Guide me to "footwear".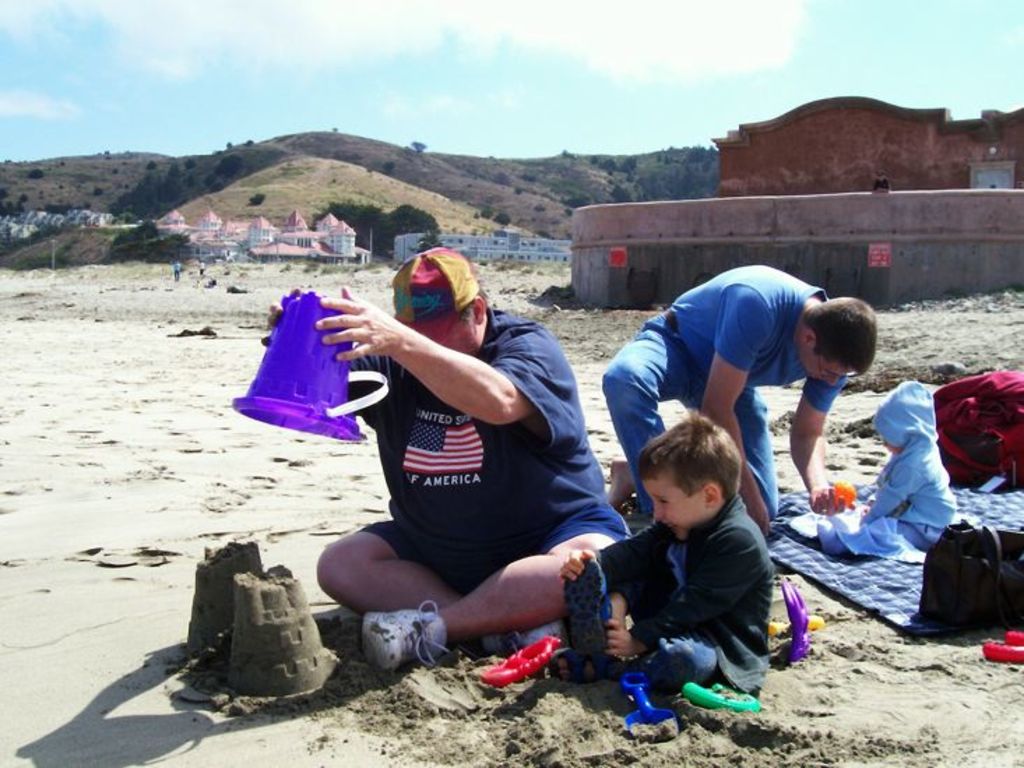
Guidance: left=481, top=621, right=567, bottom=660.
